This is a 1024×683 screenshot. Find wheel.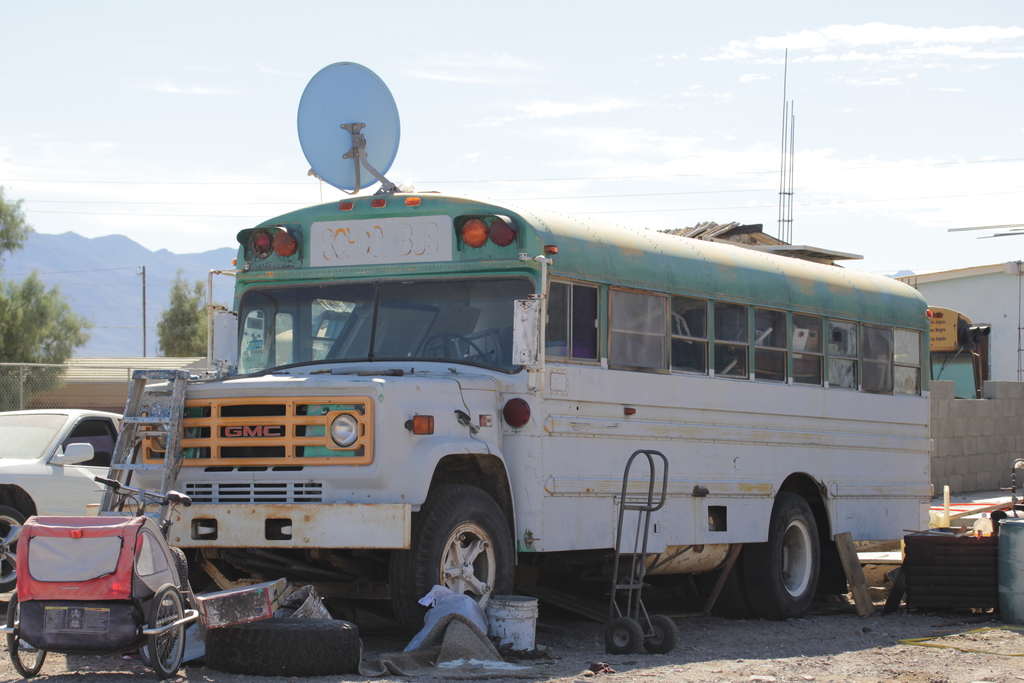
Bounding box: <box>421,333,488,365</box>.
